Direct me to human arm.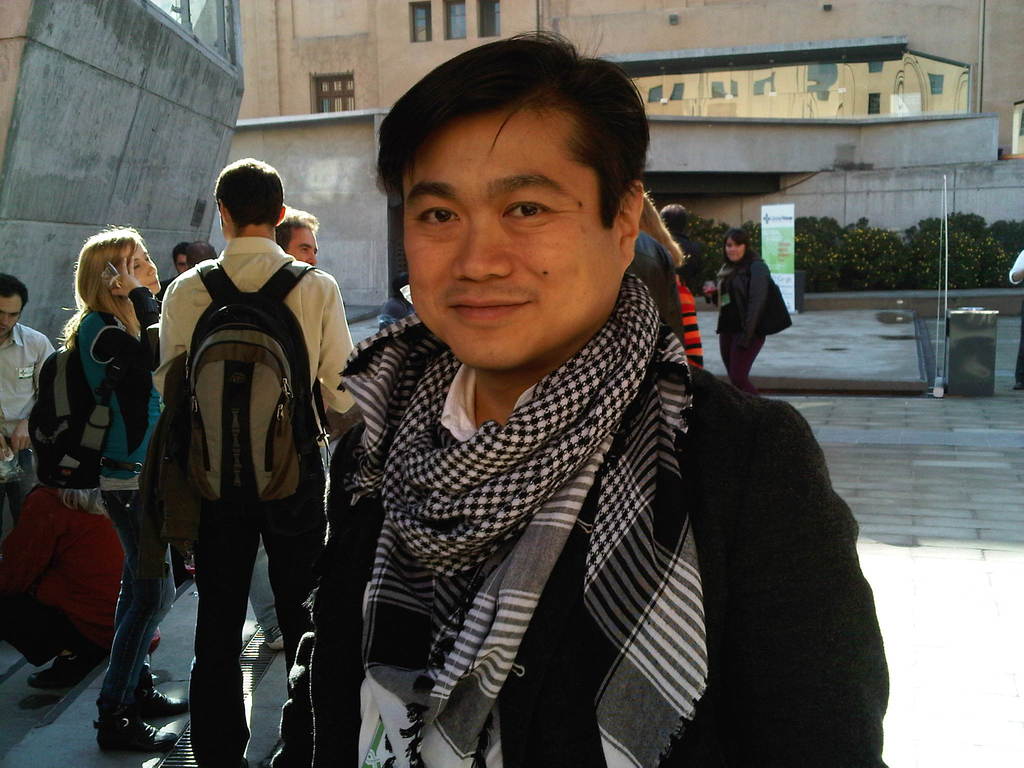
Direction: box=[699, 282, 723, 308].
